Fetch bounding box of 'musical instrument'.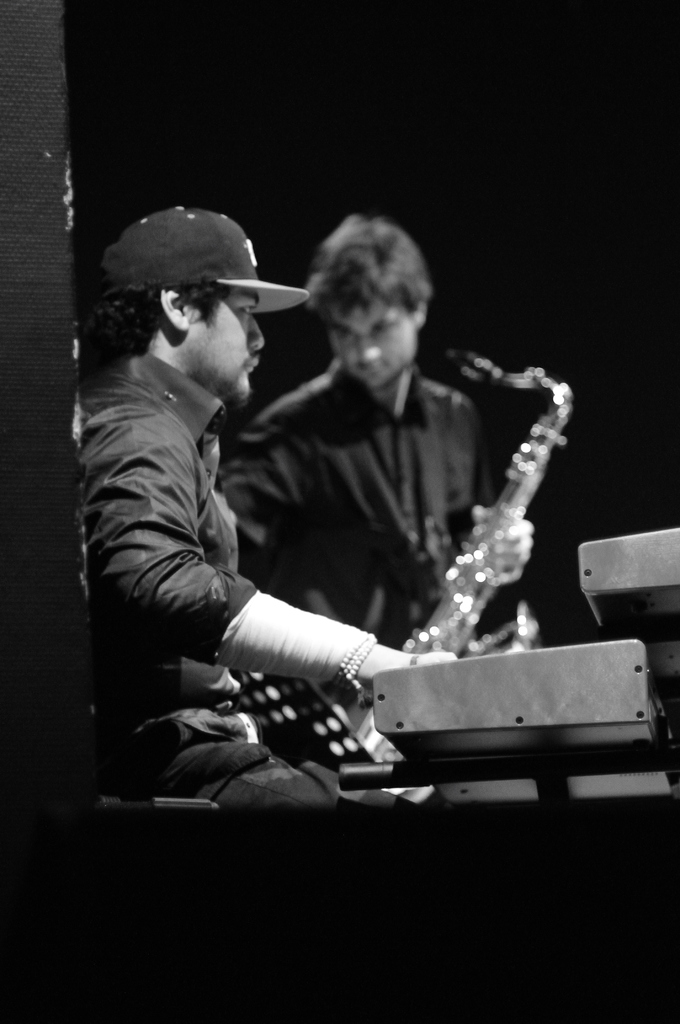
Bbox: {"x1": 209, "y1": 353, "x2": 576, "y2": 765}.
